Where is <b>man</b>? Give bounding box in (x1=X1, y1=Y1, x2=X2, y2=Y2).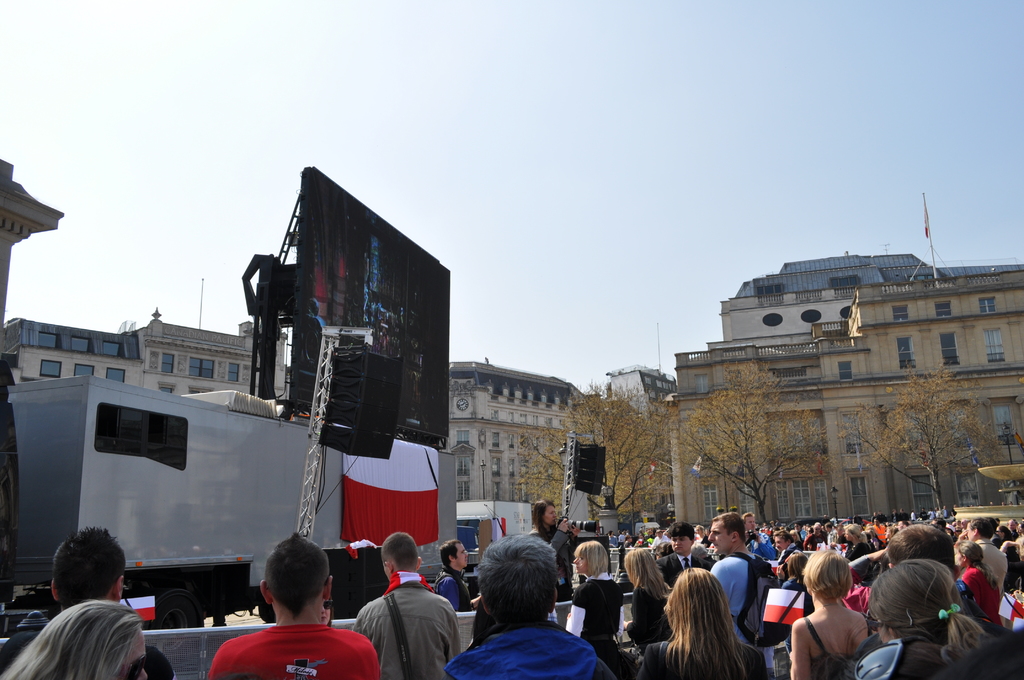
(x1=705, y1=512, x2=785, y2=679).
